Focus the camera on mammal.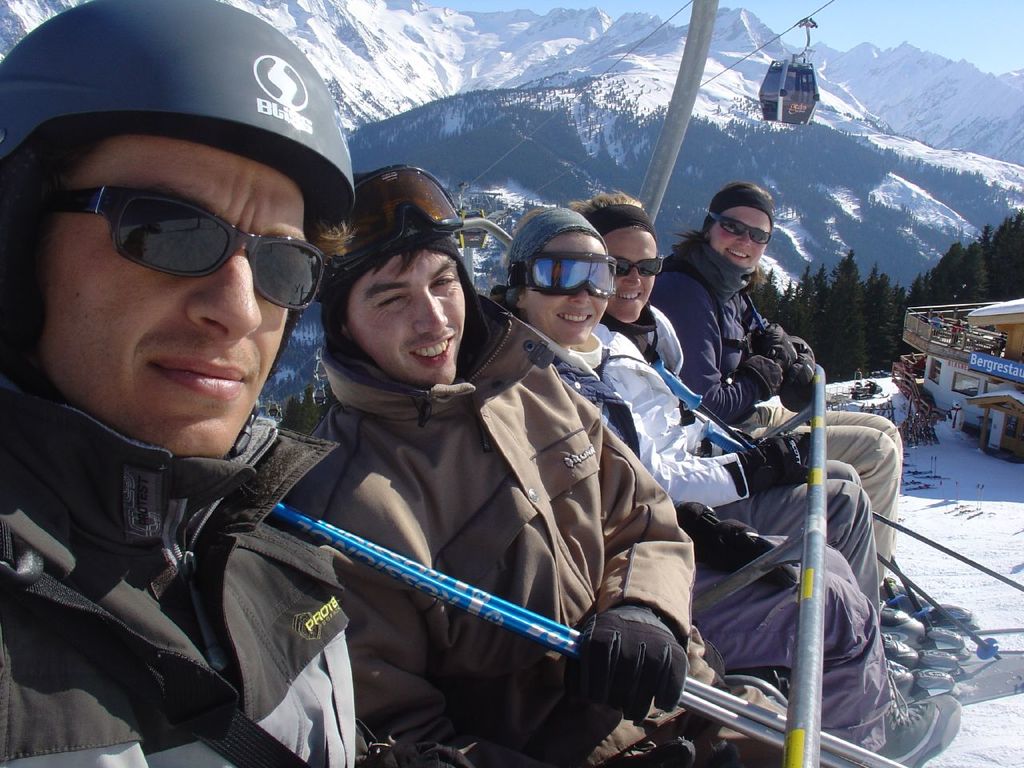
Focus region: <region>495, 196, 961, 767</region>.
